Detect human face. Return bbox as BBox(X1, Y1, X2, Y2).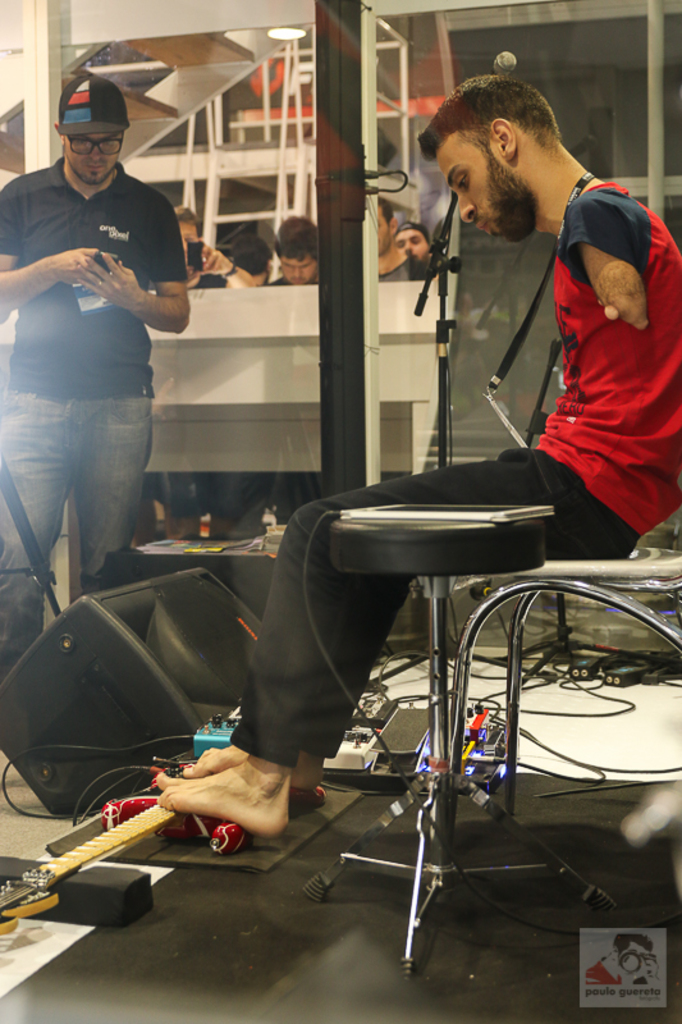
BBox(63, 129, 122, 182).
